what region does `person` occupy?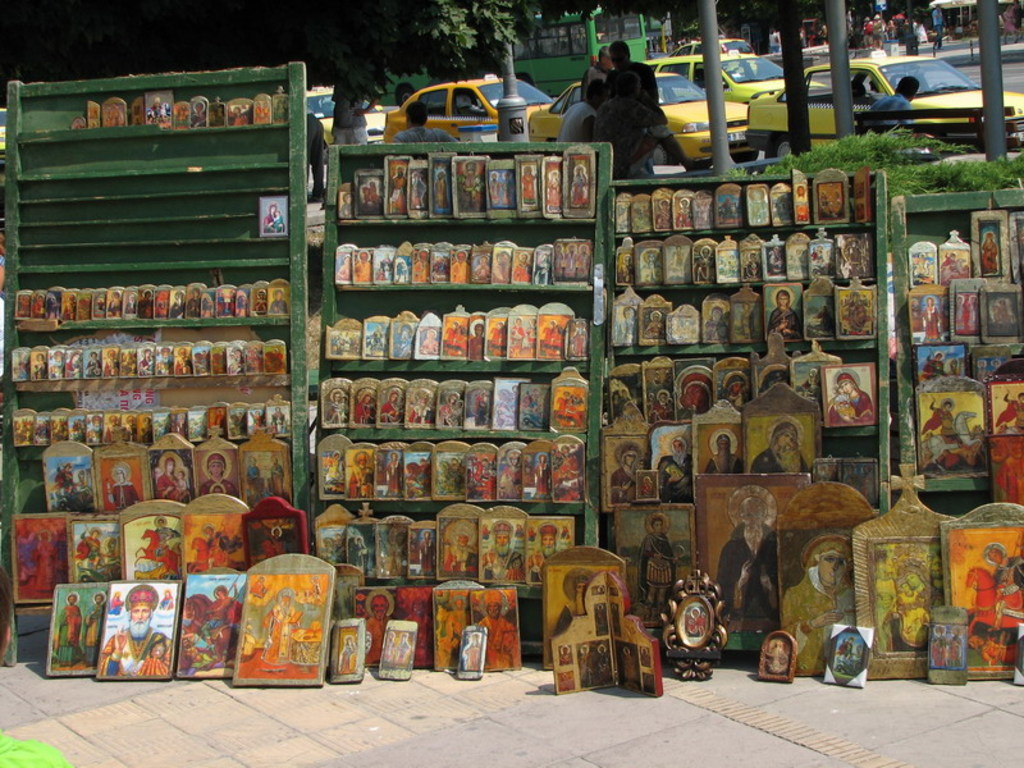
box(462, 631, 477, 671).
